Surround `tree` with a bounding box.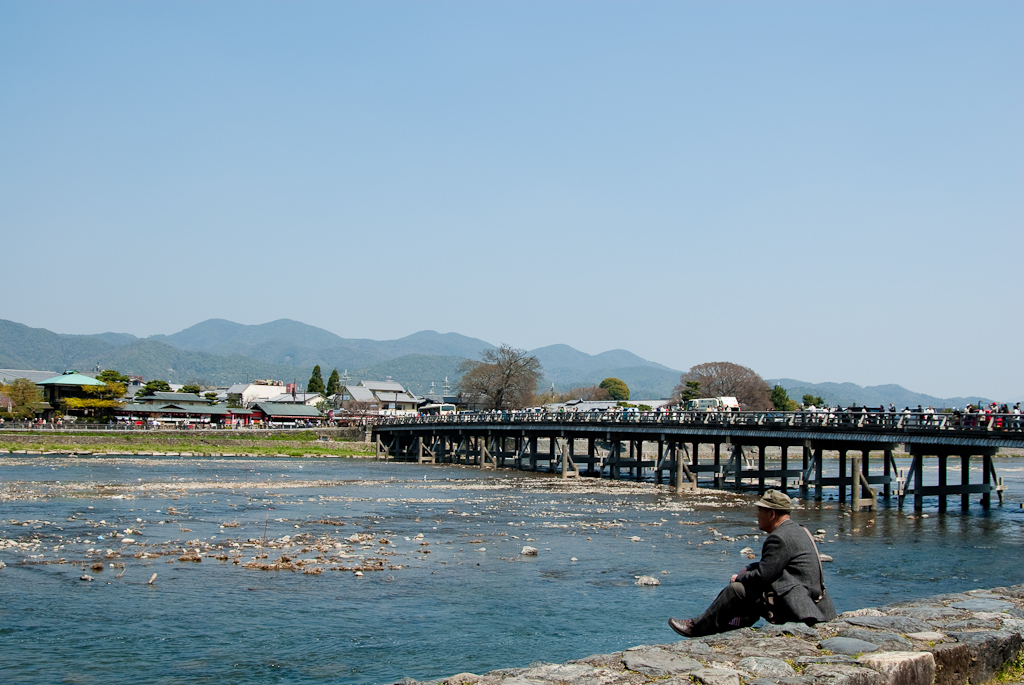
box(303, 362, 327, 402).
